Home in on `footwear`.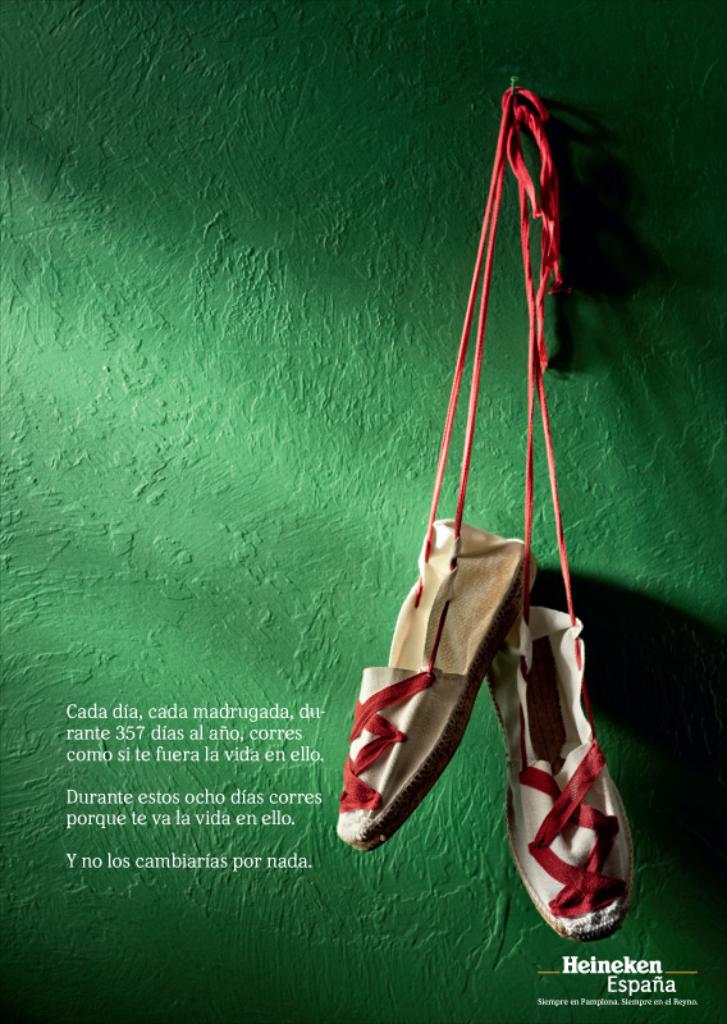
Homed in at 325,504,532,855.
